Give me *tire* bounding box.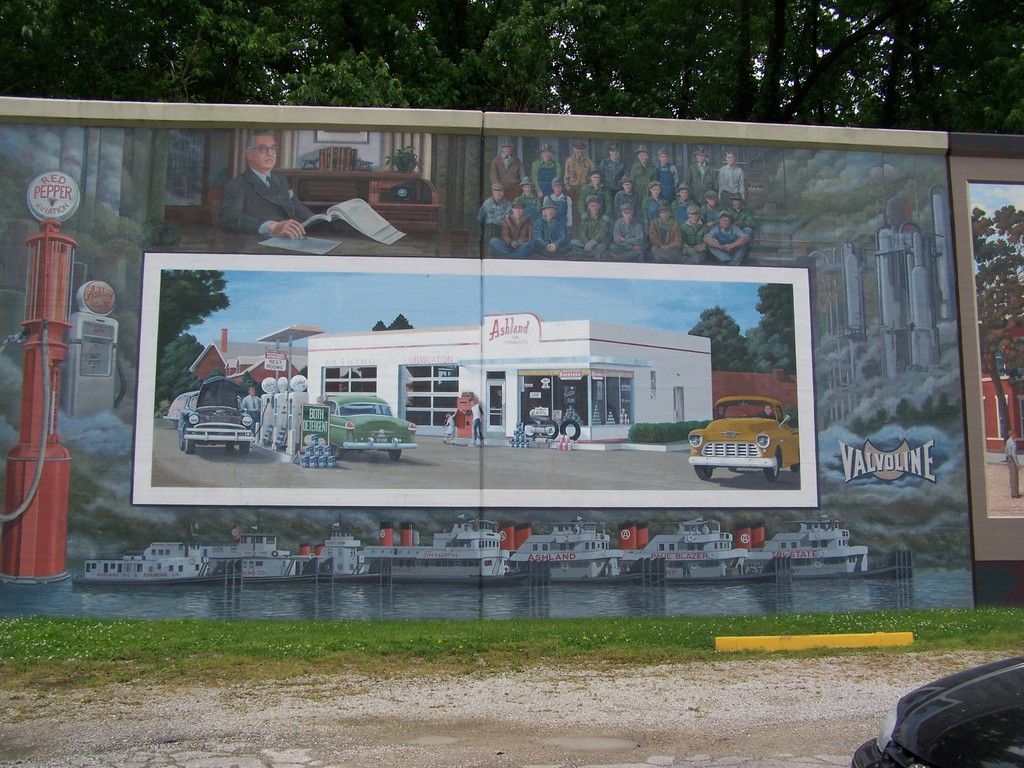
detection(562, 419, 582, 439).
